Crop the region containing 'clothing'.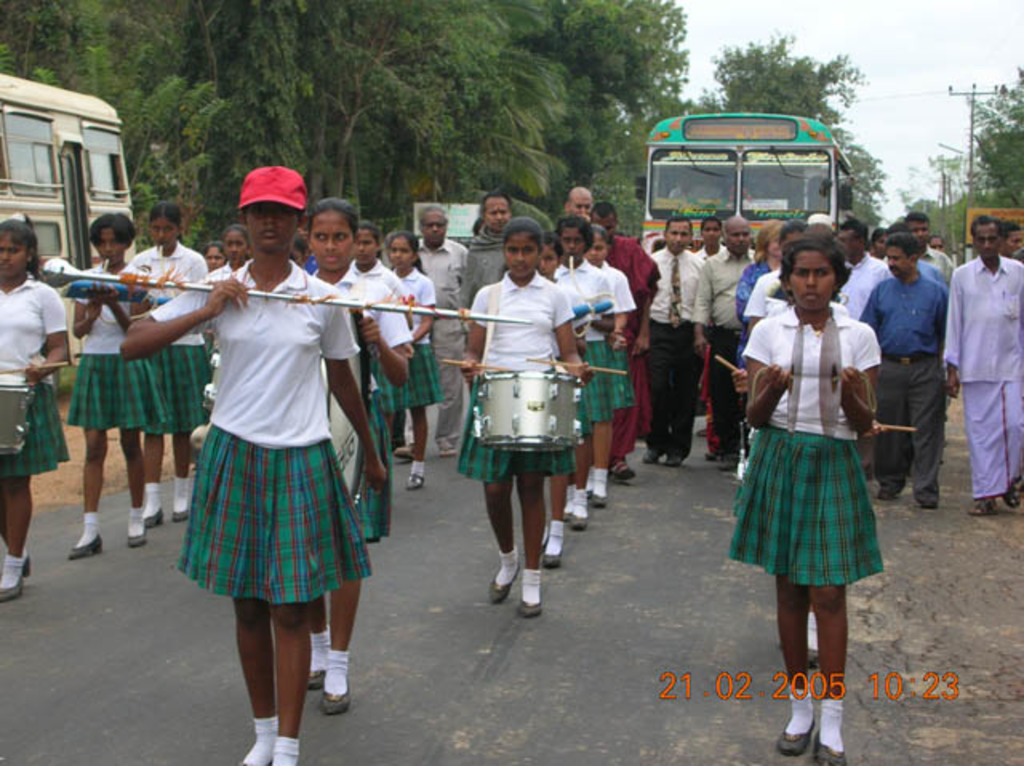
Crop region: 669 182 699 203.
